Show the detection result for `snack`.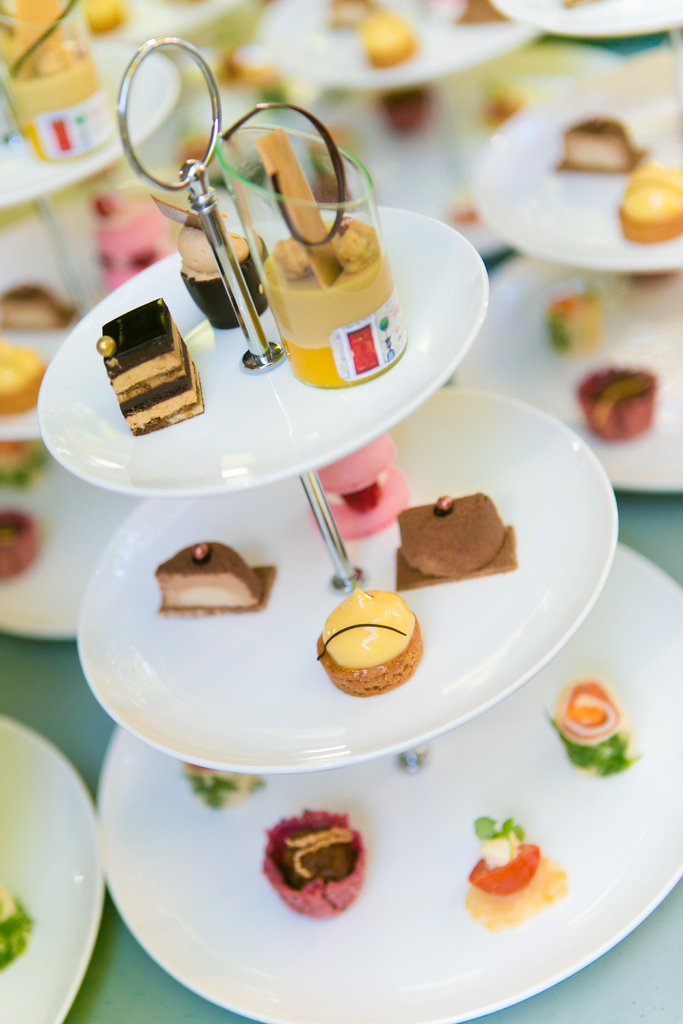
{"left": 0, "top": 508, "right": 40, "bottom": 583}.
